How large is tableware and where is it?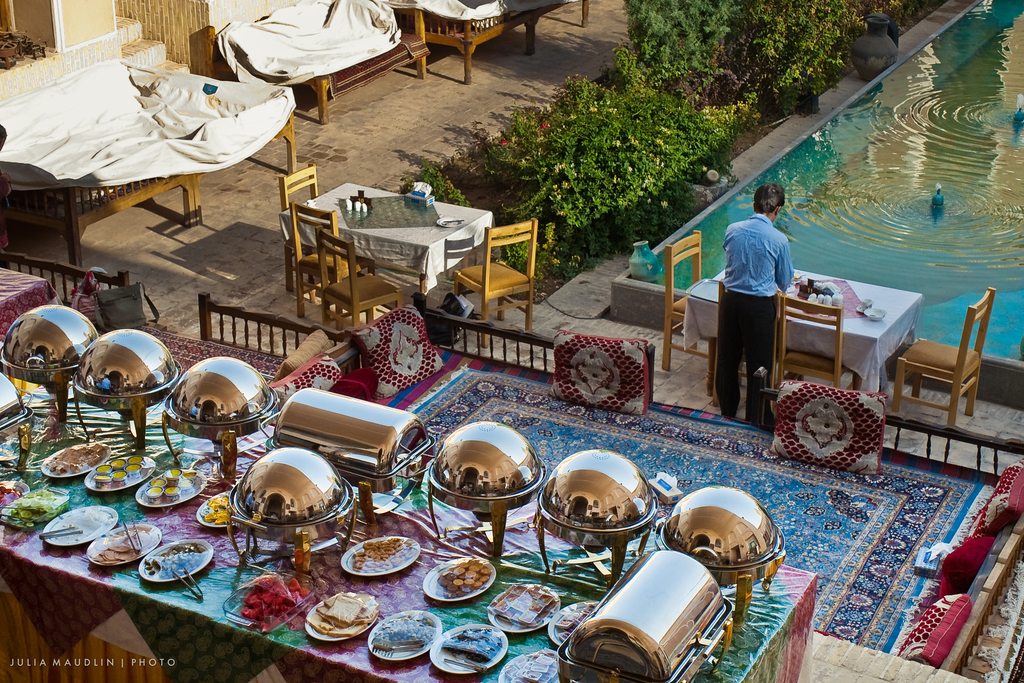
Bounding box: [438, 217, 467, 226].
